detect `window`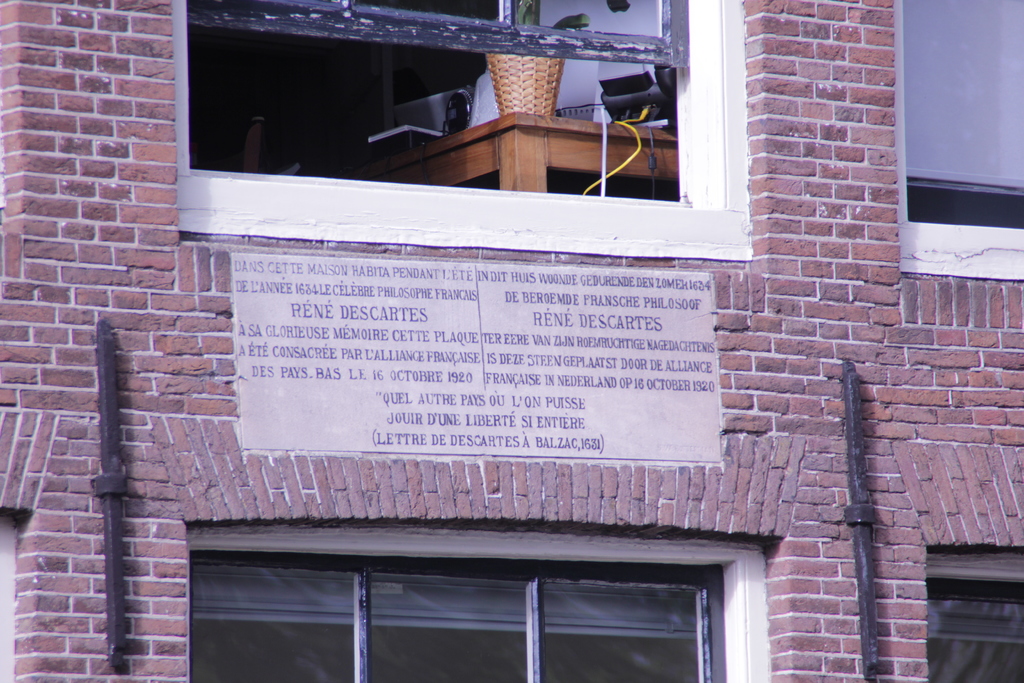
l=174, t=22, r=678, b=199
